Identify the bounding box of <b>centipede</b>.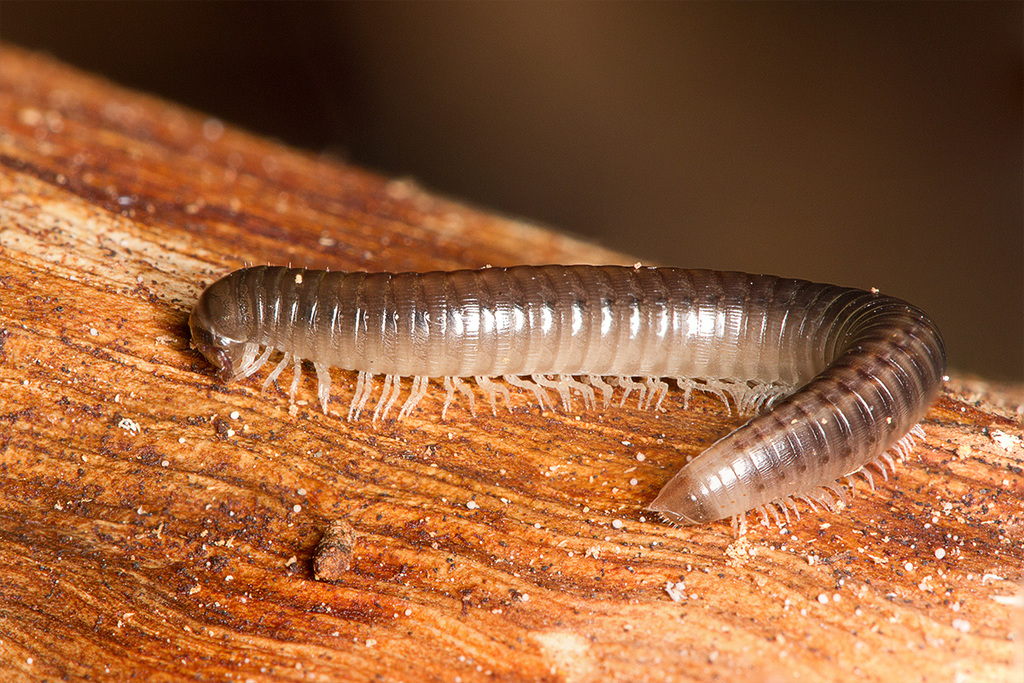
189 263 946 538.
